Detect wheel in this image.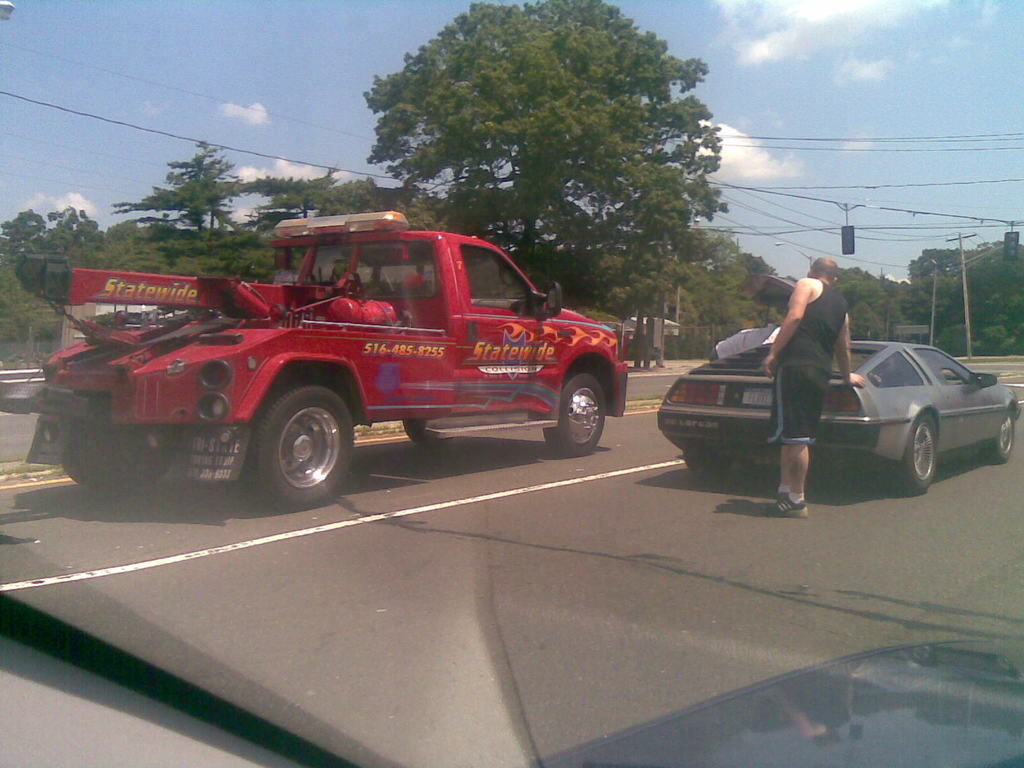
Detection: box=[60, 423, 176, 488].
